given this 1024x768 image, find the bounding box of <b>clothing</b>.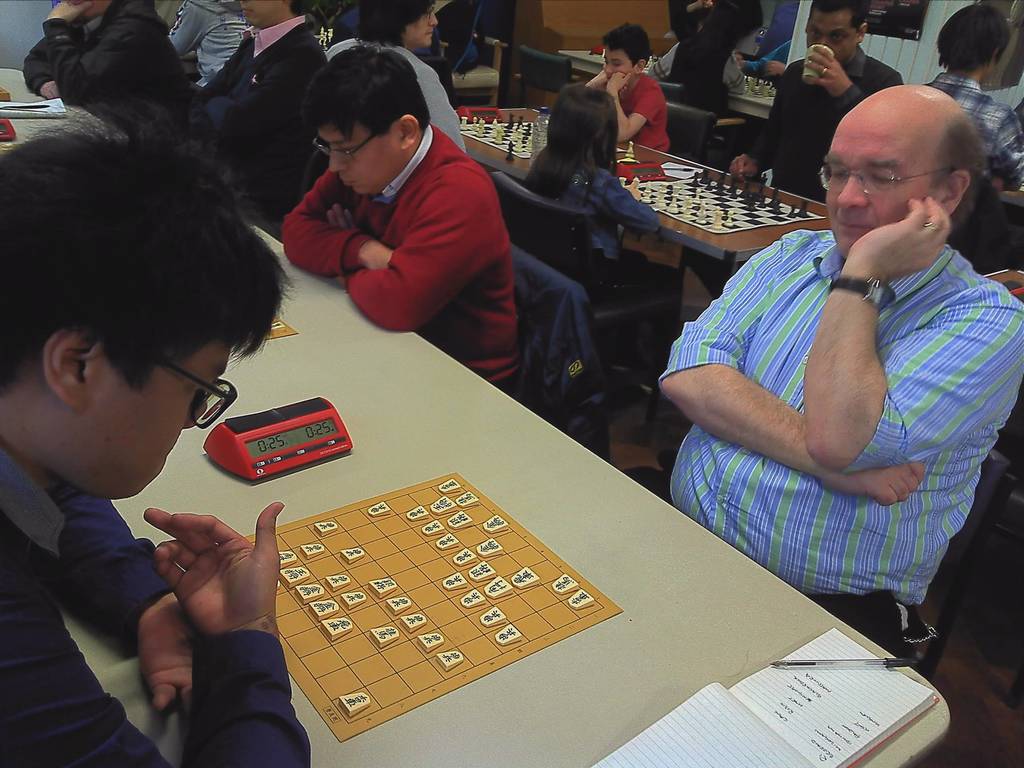
bbox=[600, 73, 673, 150].
